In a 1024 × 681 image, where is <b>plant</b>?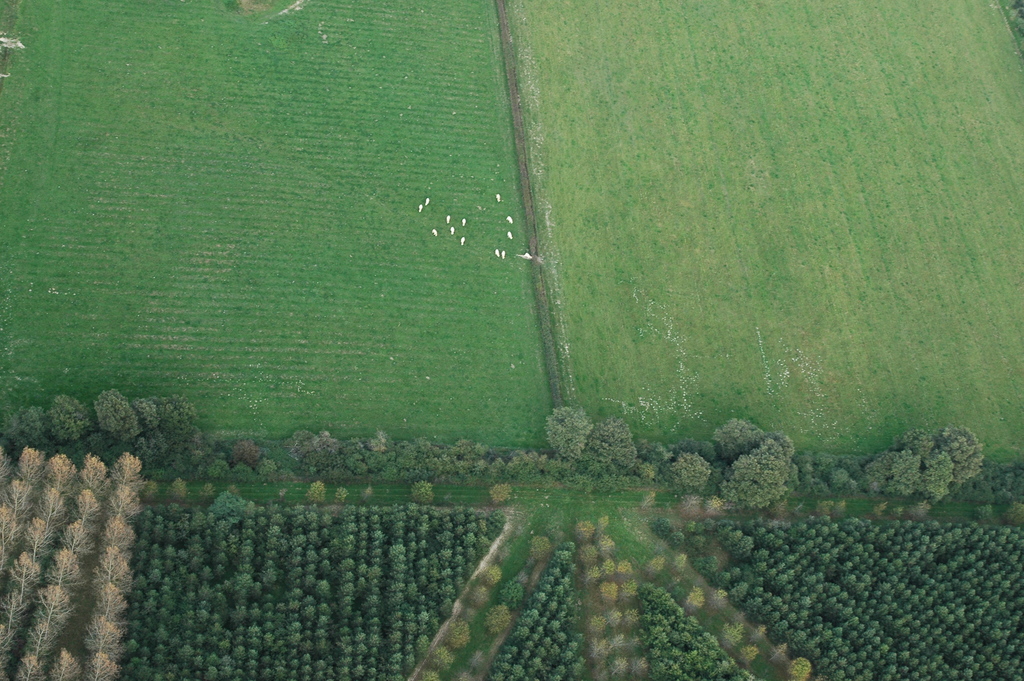
<box>539,402,586,452</box>.
